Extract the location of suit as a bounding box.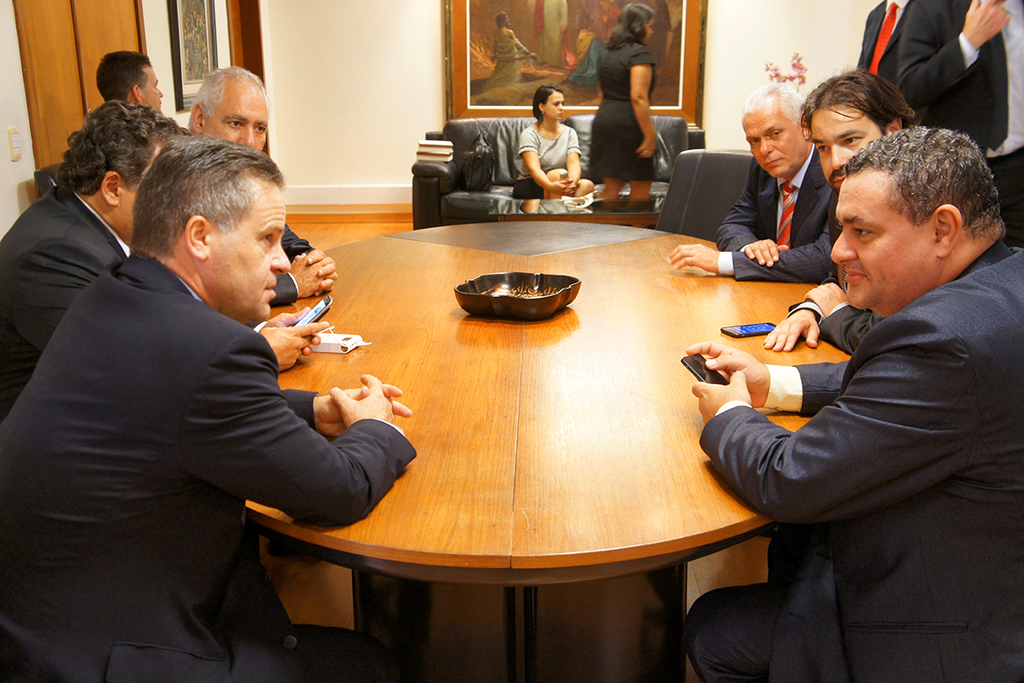
pyautogui.locateOnScreen(895, 0, 1023, 248).
